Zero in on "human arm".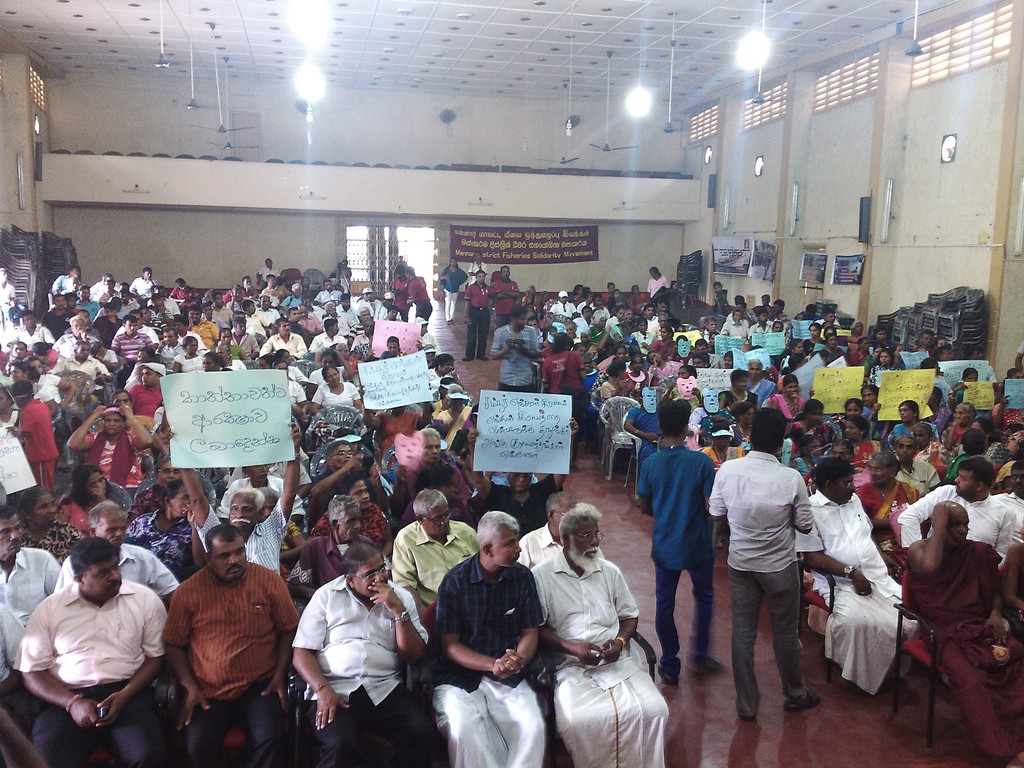
Zeroed in: pyautogui.locateOnScreen(147, 553, 178, 600).
